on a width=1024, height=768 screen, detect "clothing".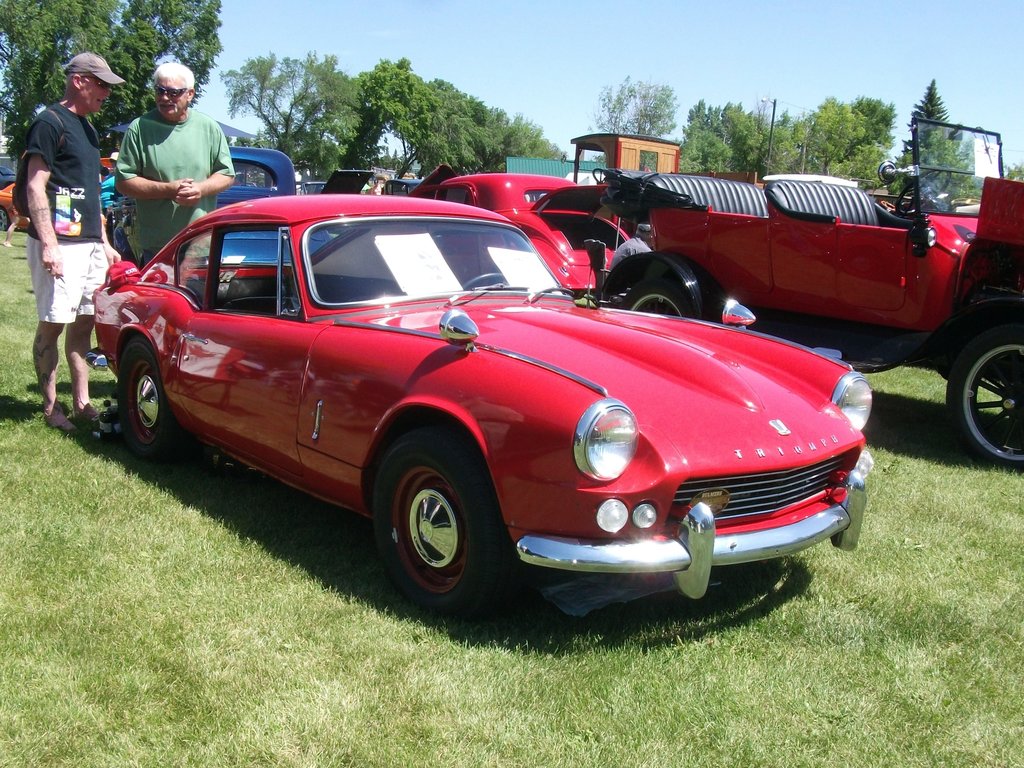
109, 102, 236, 264.
